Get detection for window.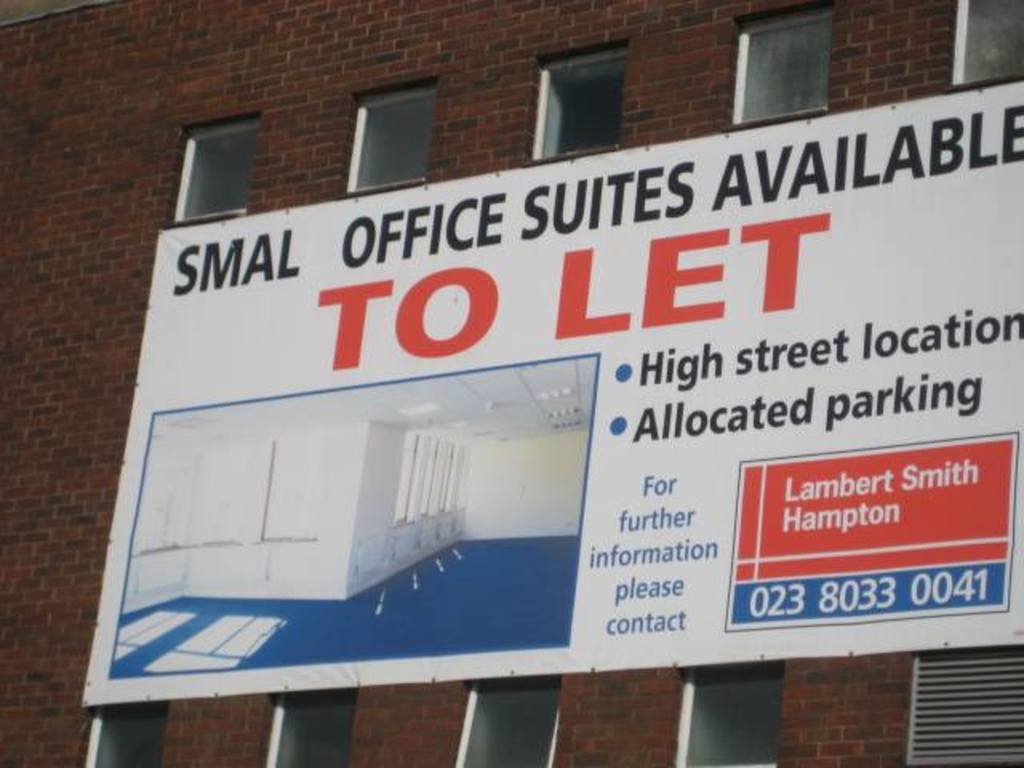
Detection: Rect(182, 120, 253, 226).
